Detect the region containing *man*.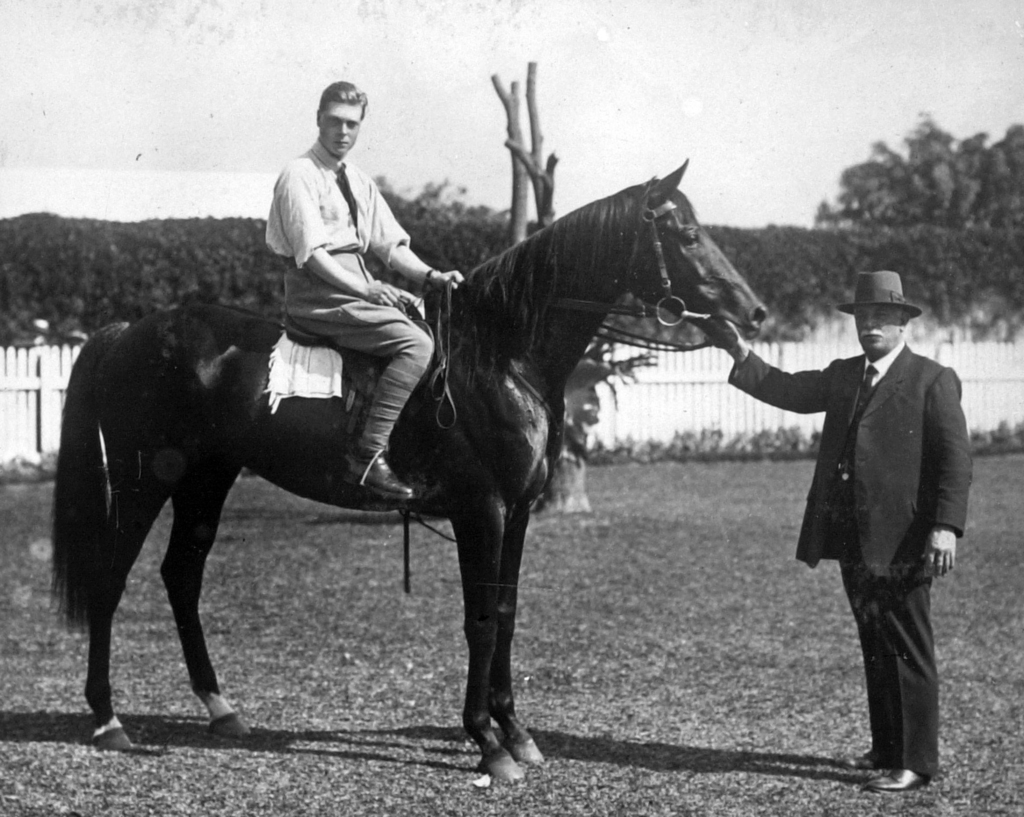
x1=259, y1=78, x2=467, y2=504.
